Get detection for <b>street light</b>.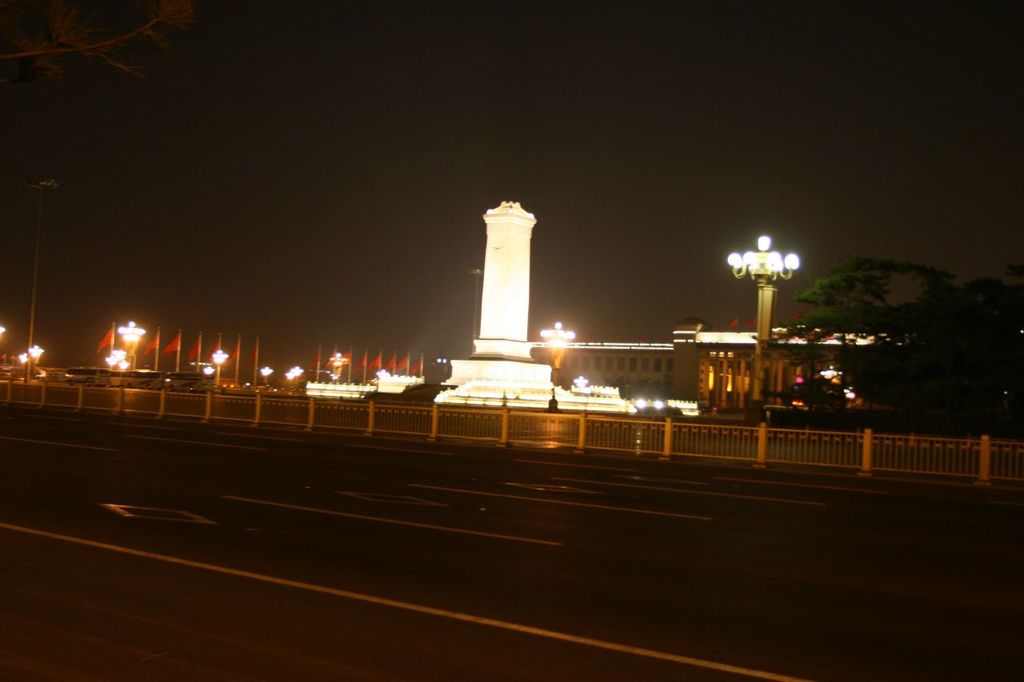
Detection: (712,228,817,376).
